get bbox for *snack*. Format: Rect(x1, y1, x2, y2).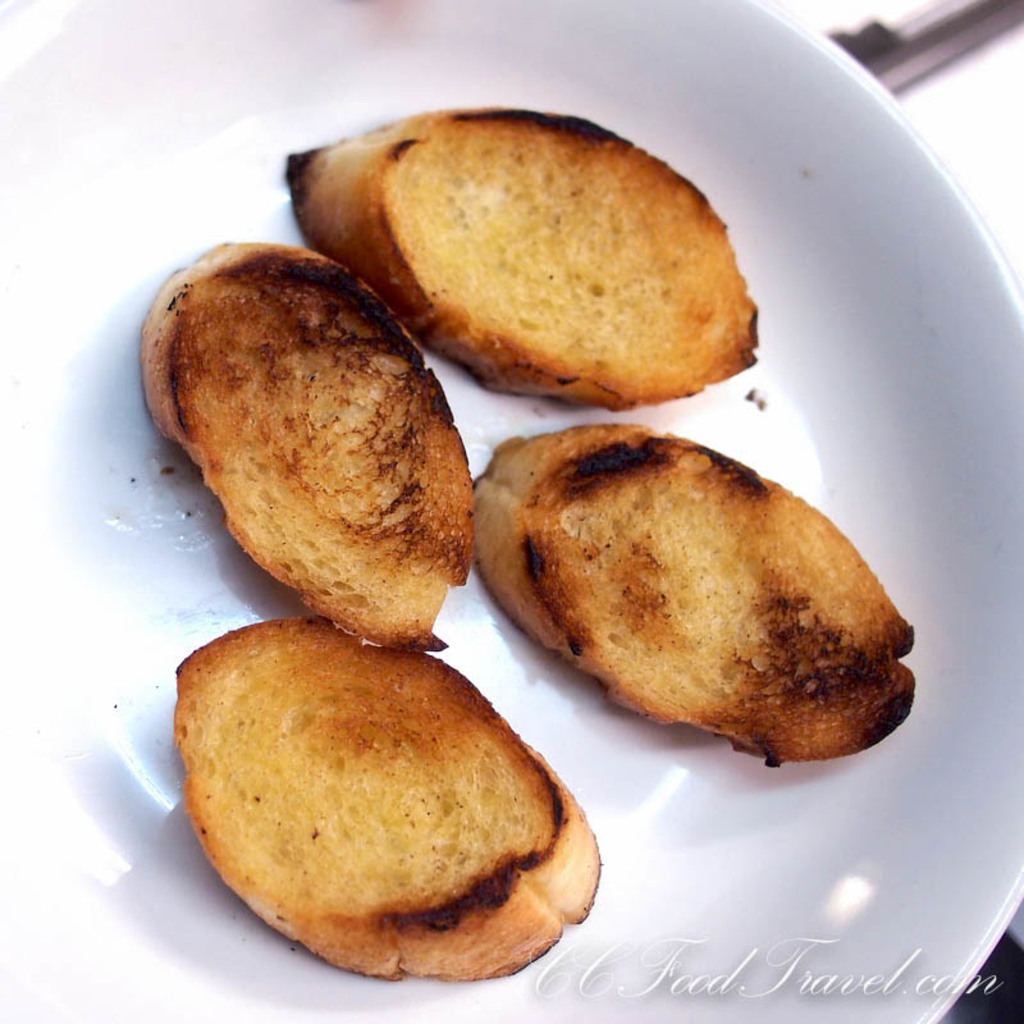
Rect(157, 612, 605, 982).
